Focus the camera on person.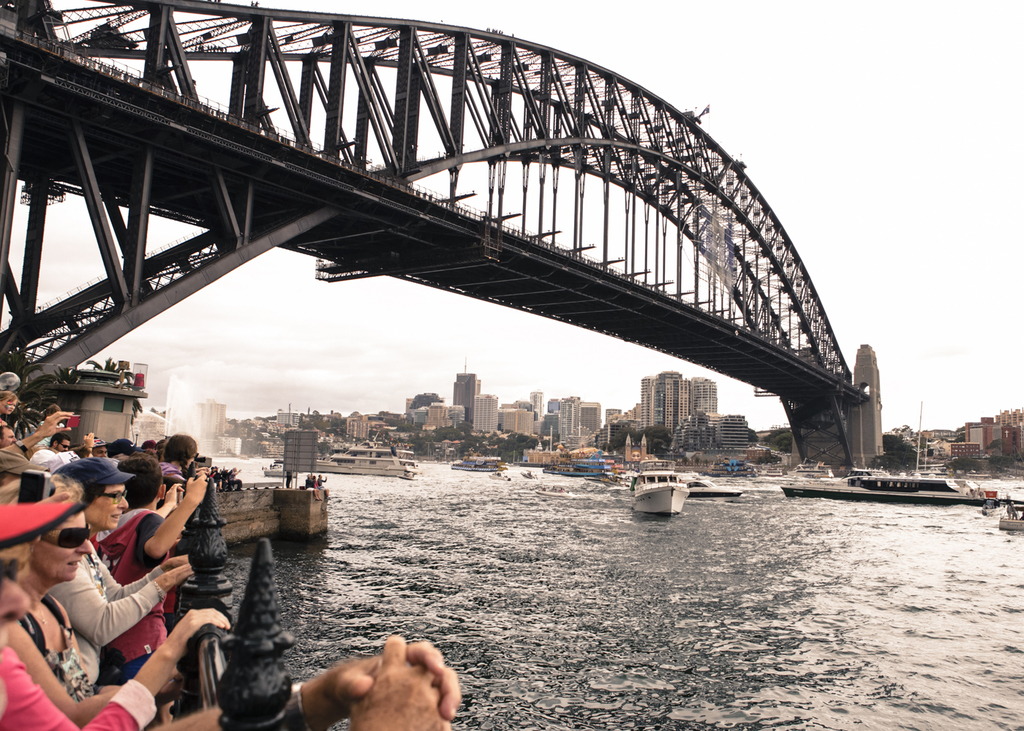
Focus region: pyautogui.locateOnScreen(315, 474, 330, 501).
